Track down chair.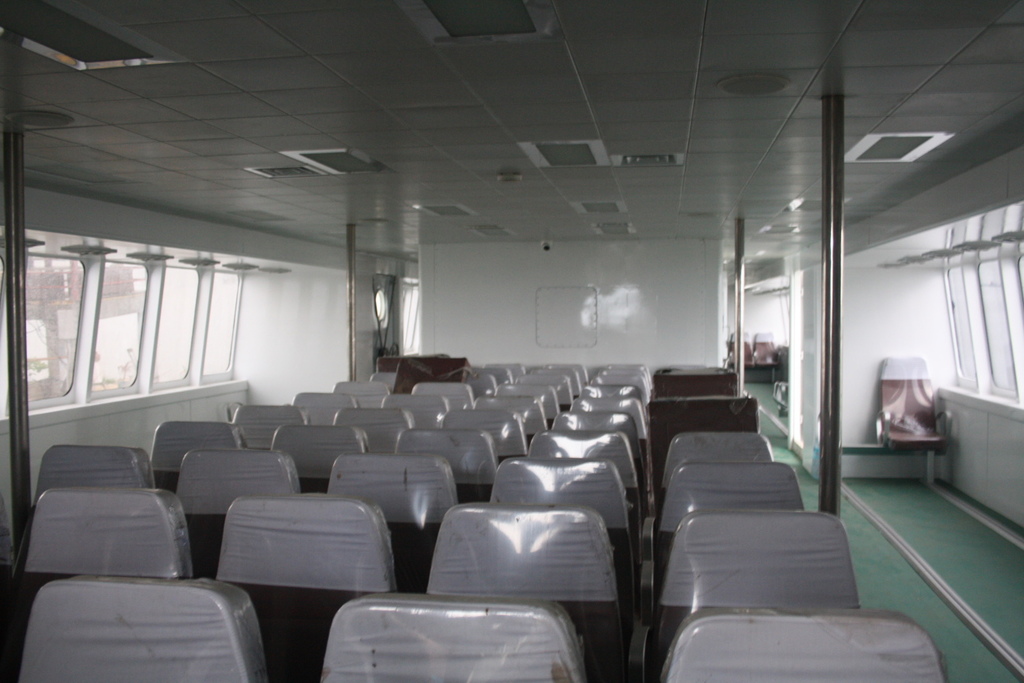
Tracked to bbox=(210, 488, 398, 682).
